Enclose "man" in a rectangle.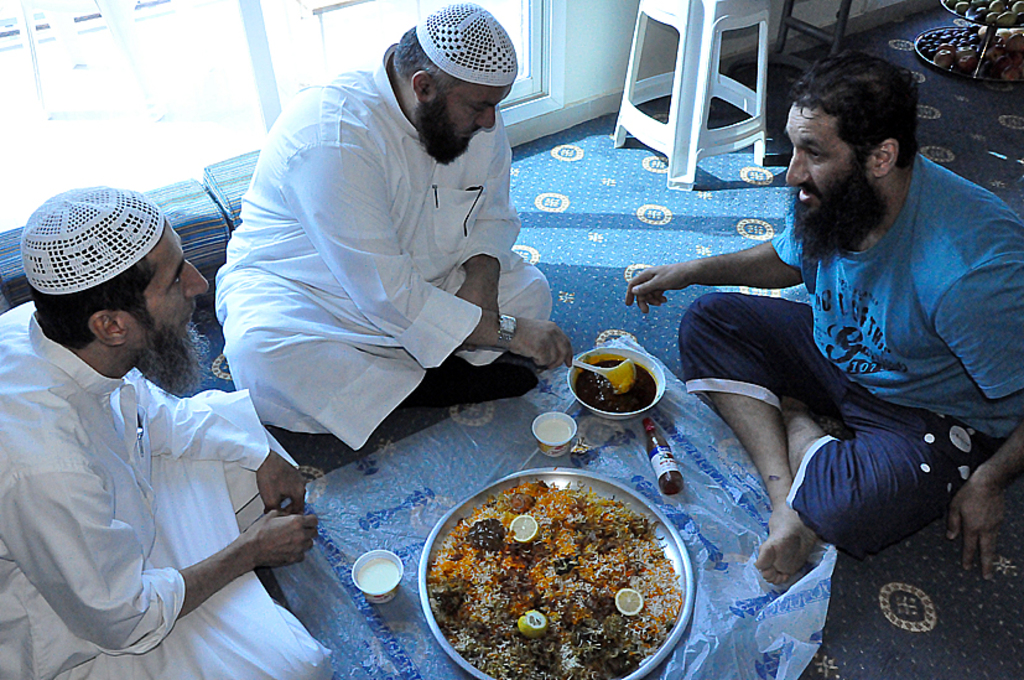
x1=655 y1=69 x2=1004 y2=597.
